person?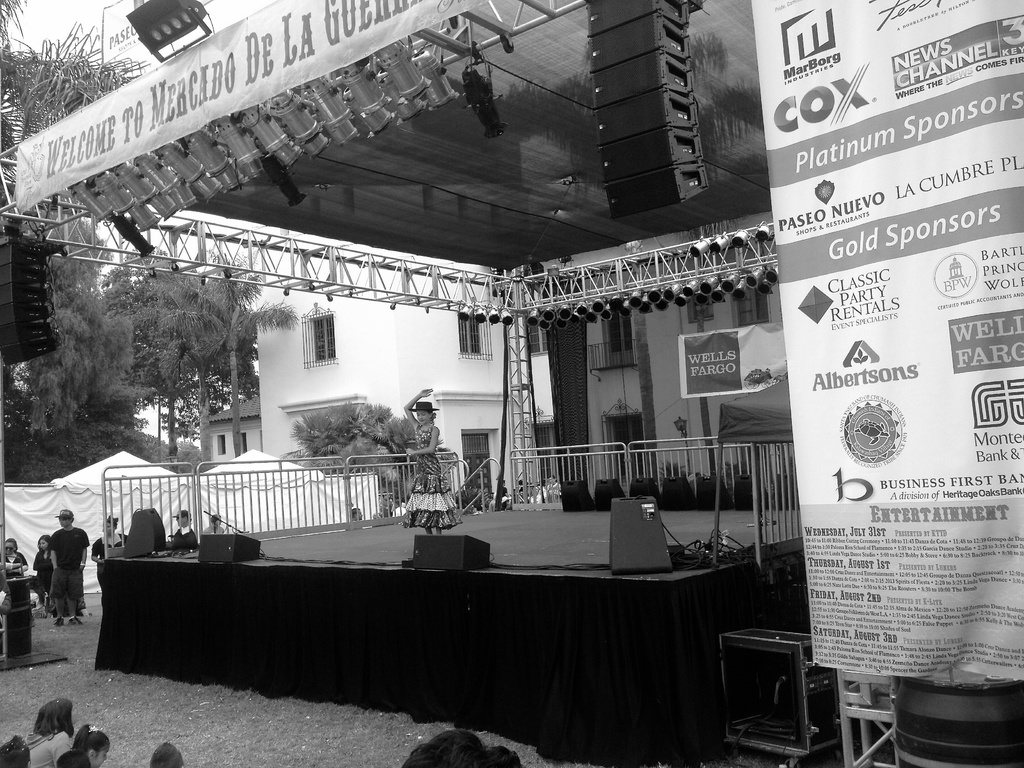
0:540:25:578
